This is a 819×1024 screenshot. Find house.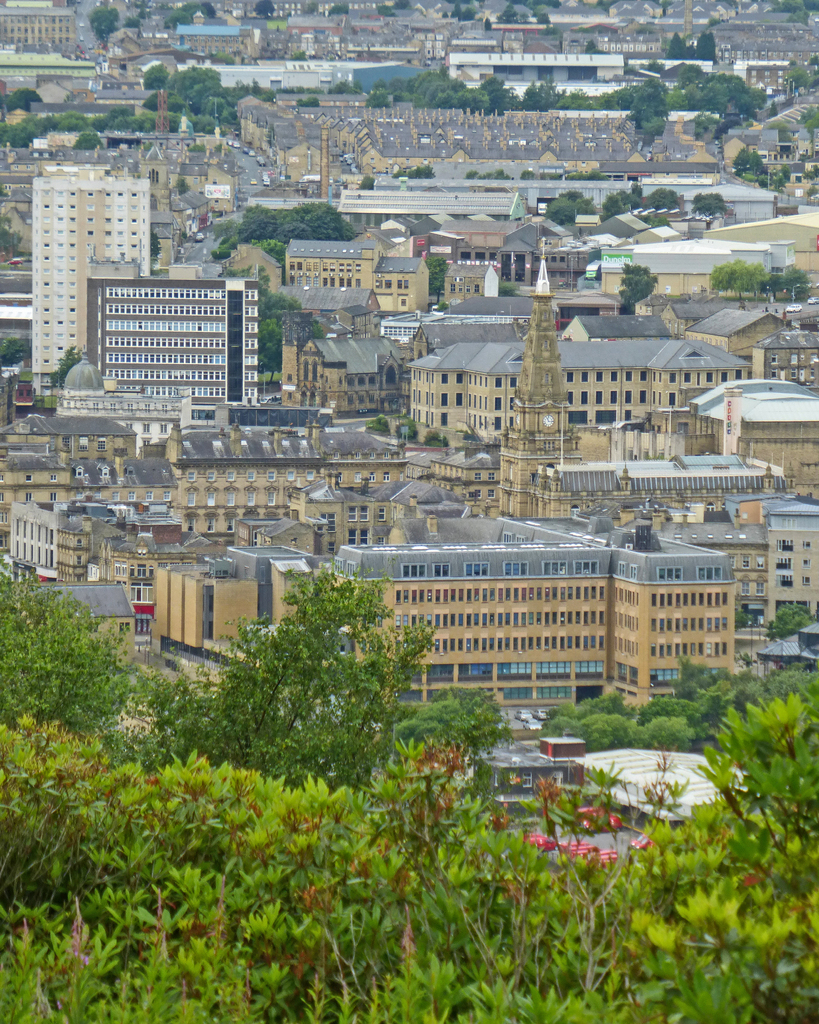
Bounding box: <bbox>166, 429, 409, 543</bbox>.
